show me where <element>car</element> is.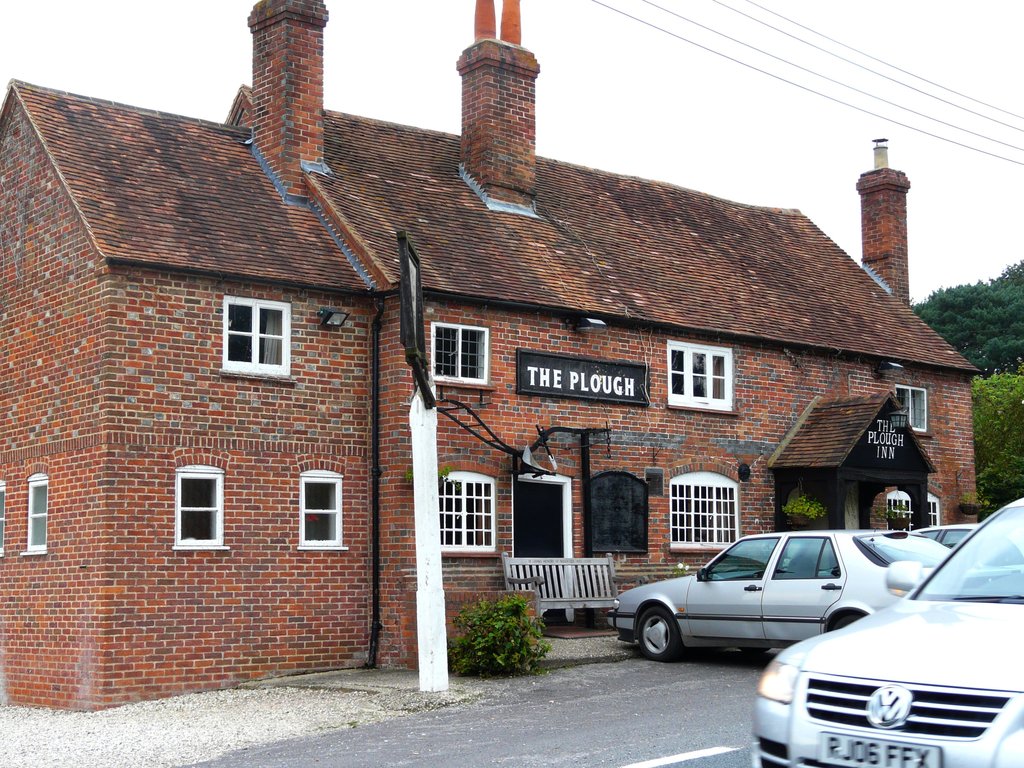
<element>car</element> is at 604,526,964,662.
